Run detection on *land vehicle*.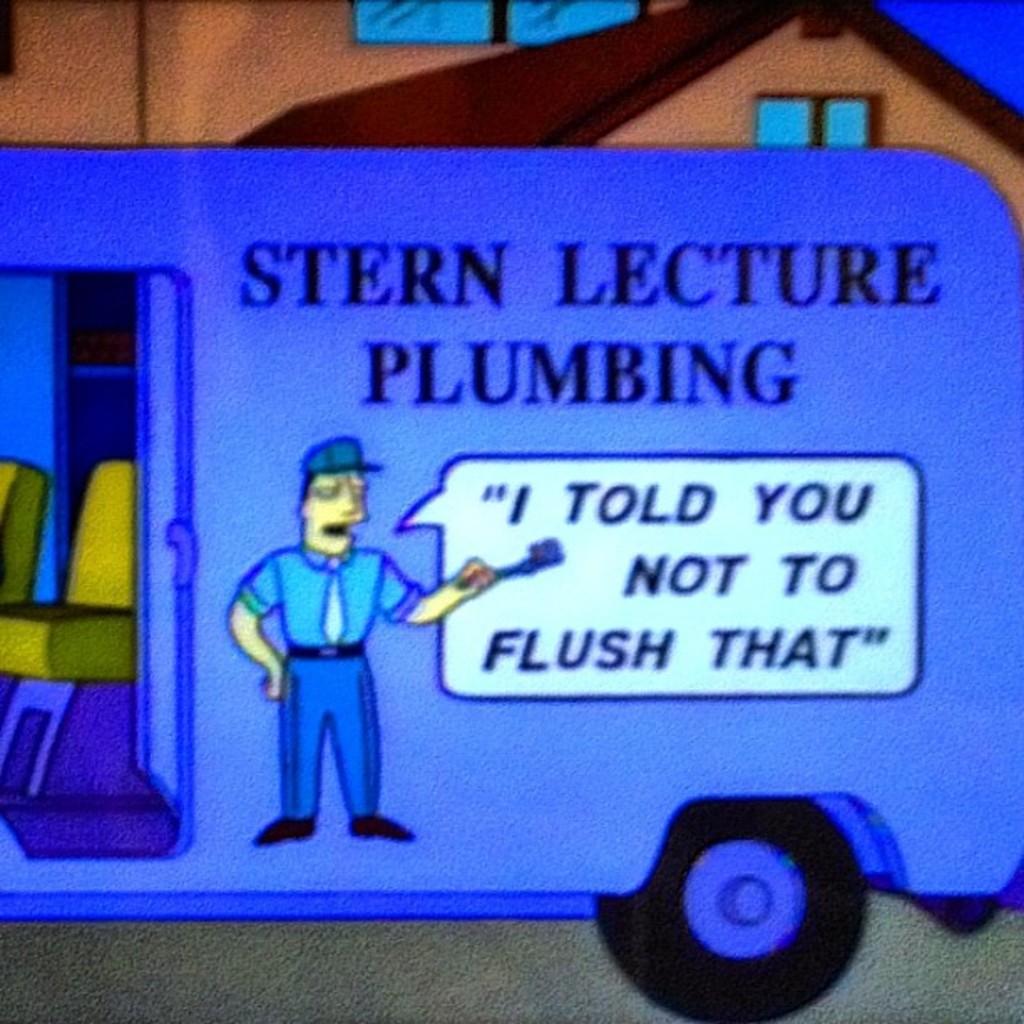
Result: (left=23, top=125, right=1023, bottom=970).
